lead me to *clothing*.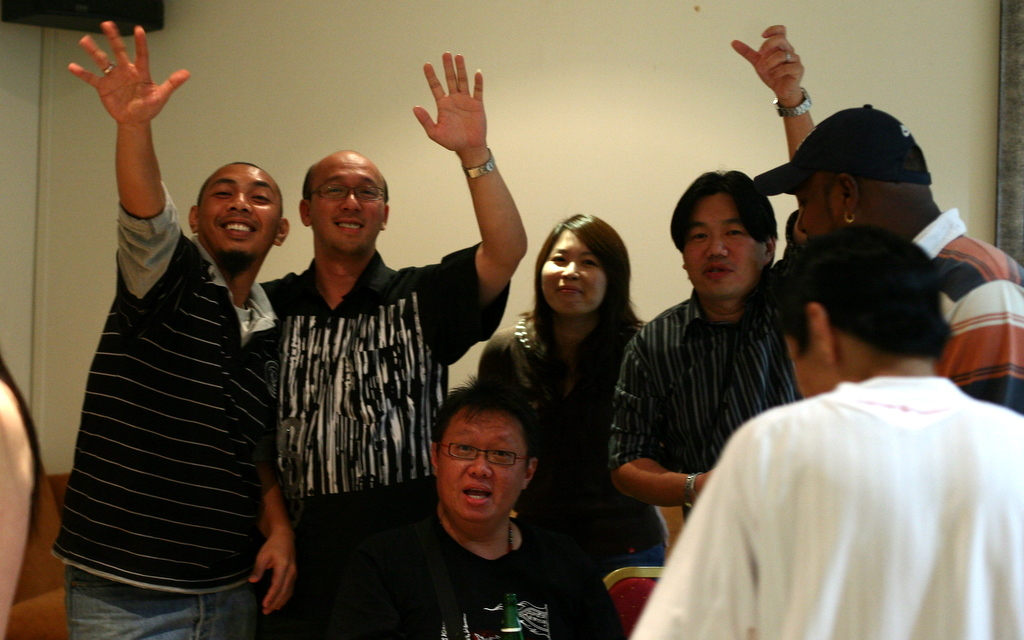
Lead to {"x1": 907, "y1": 208, "x2": 1023, "y2": 420}.
